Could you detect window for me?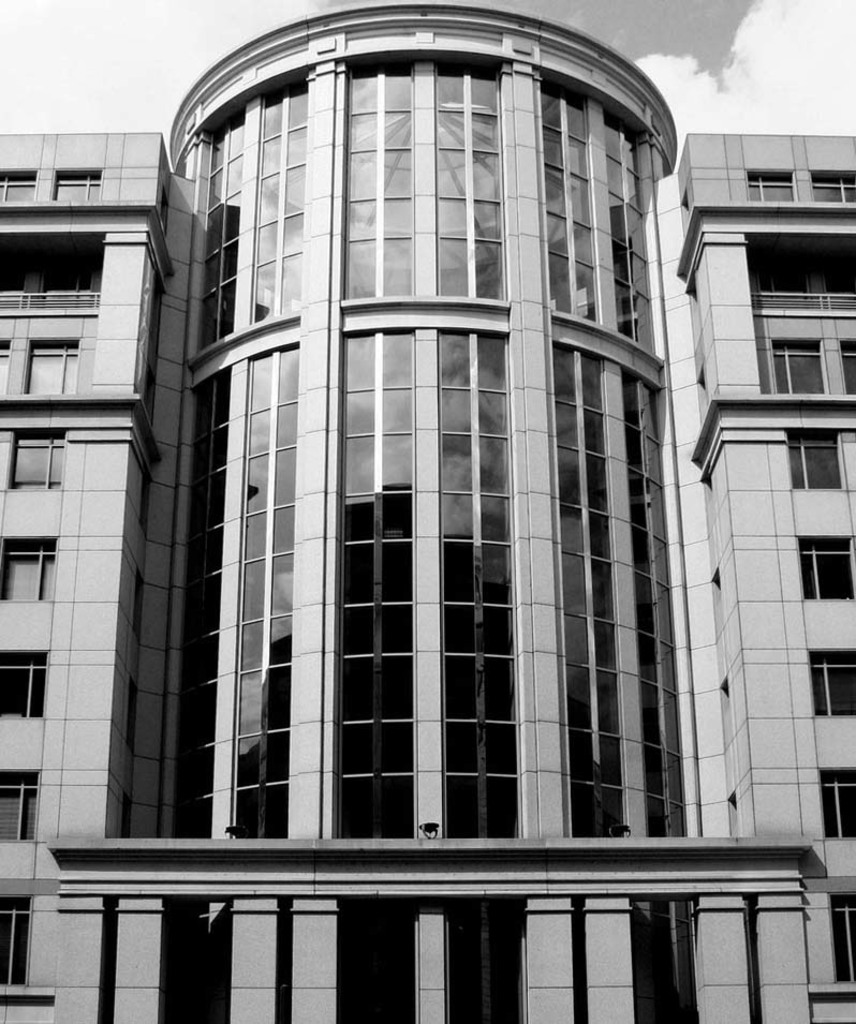
Detection result: <box>0,643,46,717</box>.
